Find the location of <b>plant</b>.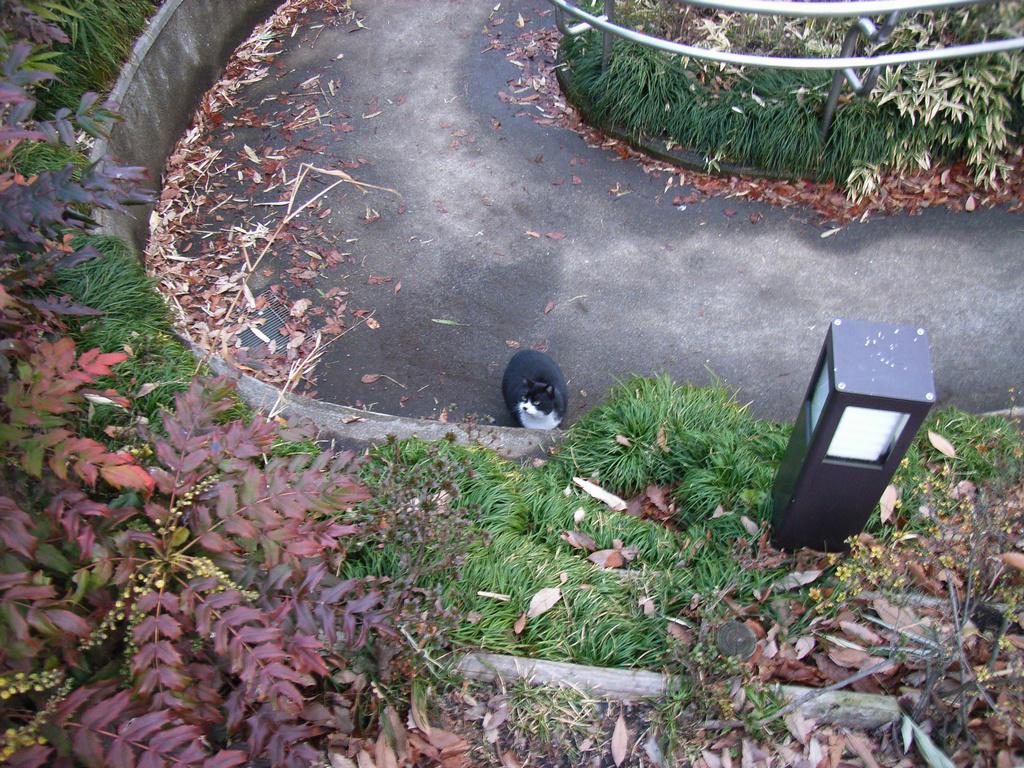
Location: {"x1": 841, "y1": 0, "x2": 1023, "y2": 208}.
